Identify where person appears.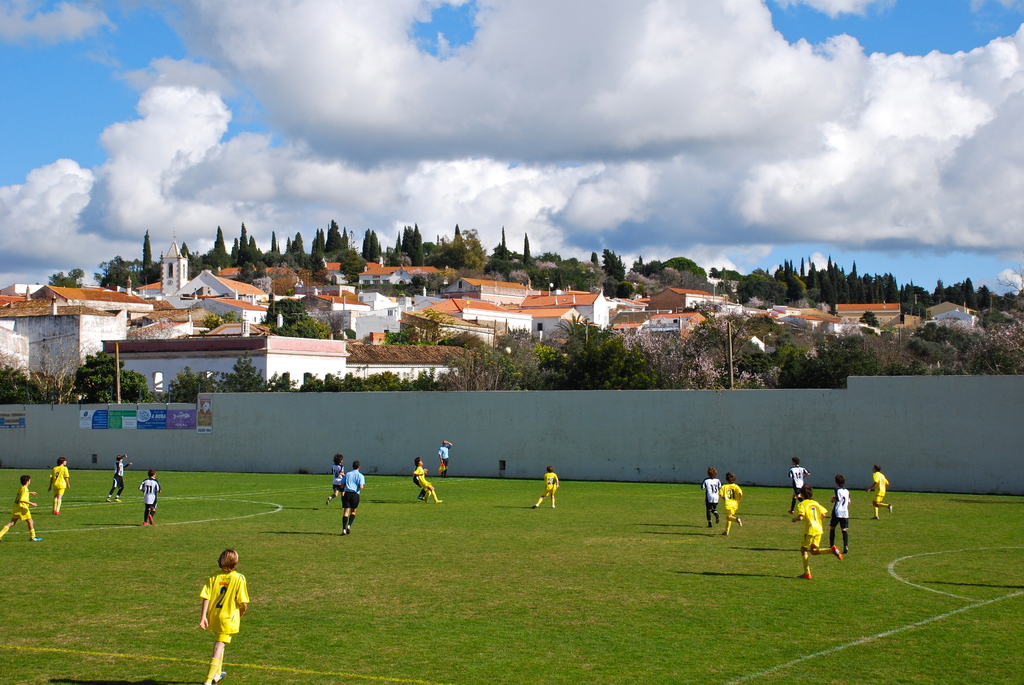
Appears at bbox(325, 456, 353, 502).
